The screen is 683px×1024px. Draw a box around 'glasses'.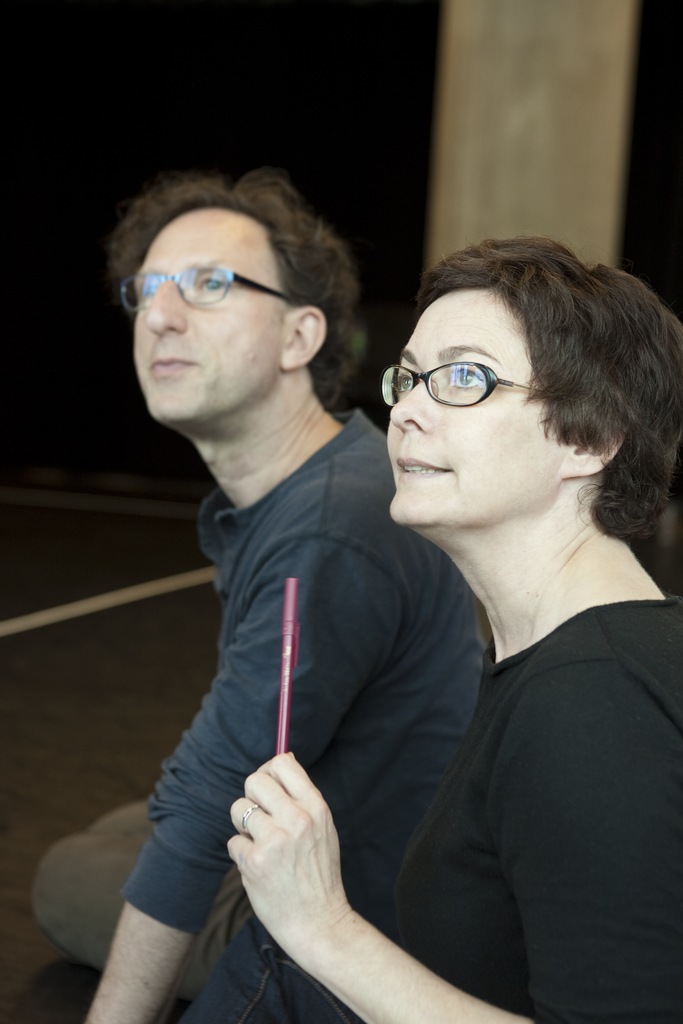
pyautogui.locateOnScreen(372, 361, 585, 412).
